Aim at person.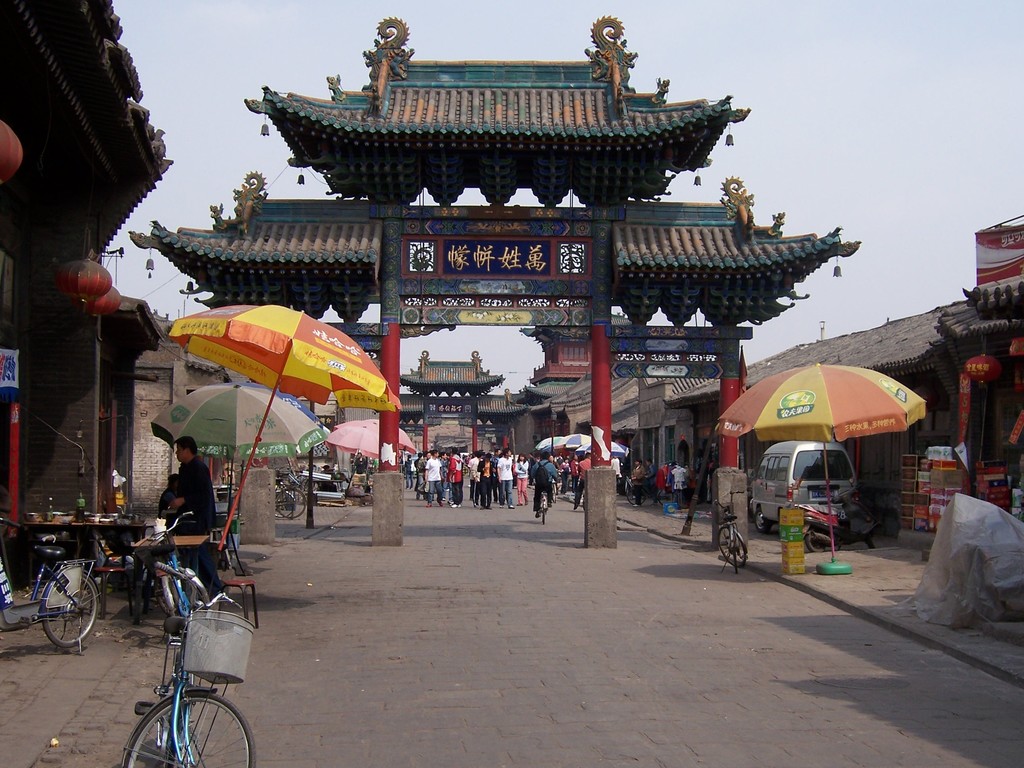
Aimed at box=[528, 450, 562, 514].
